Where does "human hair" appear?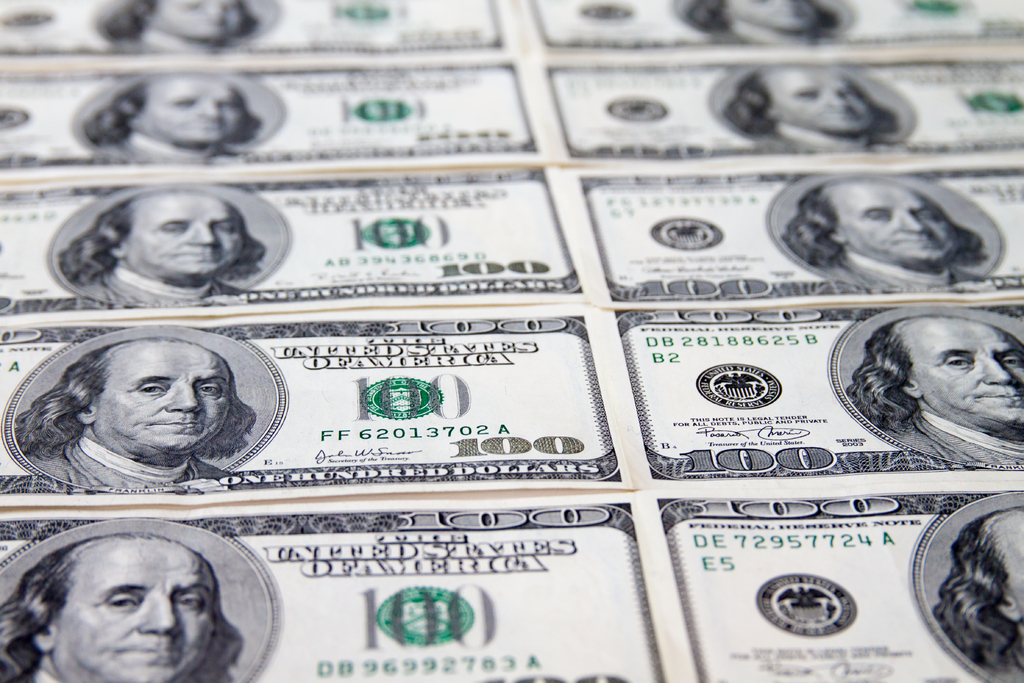
Appears at <box>782,177,989,271</box>.
